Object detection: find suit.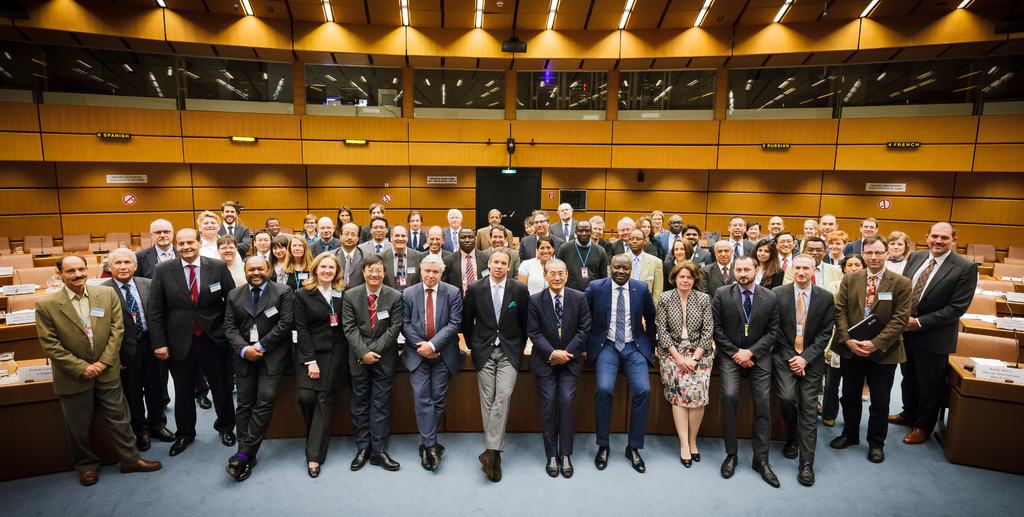
box(403, 281, 461, 450).
